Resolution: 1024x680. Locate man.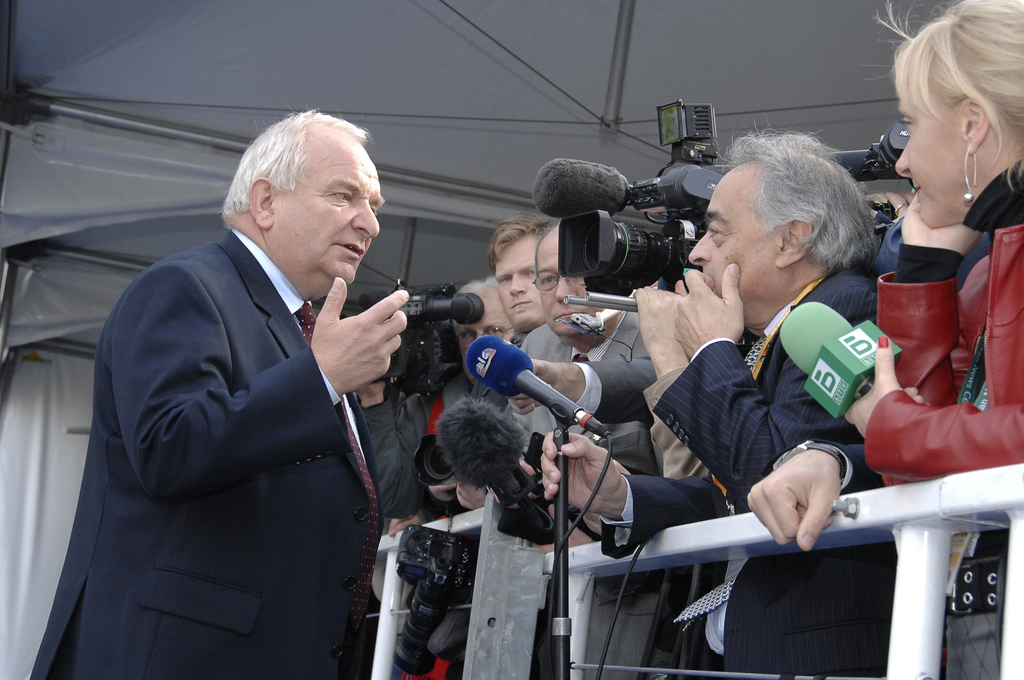
[72, 96, 481, 672].
